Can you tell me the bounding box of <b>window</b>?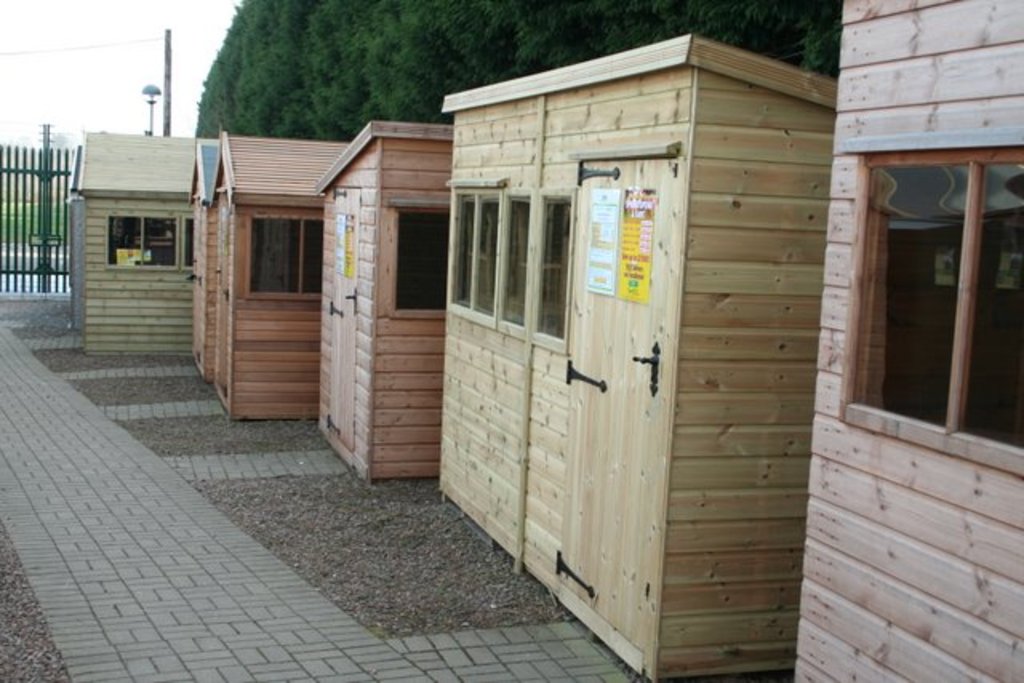
l=395, t=218, r=442, b=317.
